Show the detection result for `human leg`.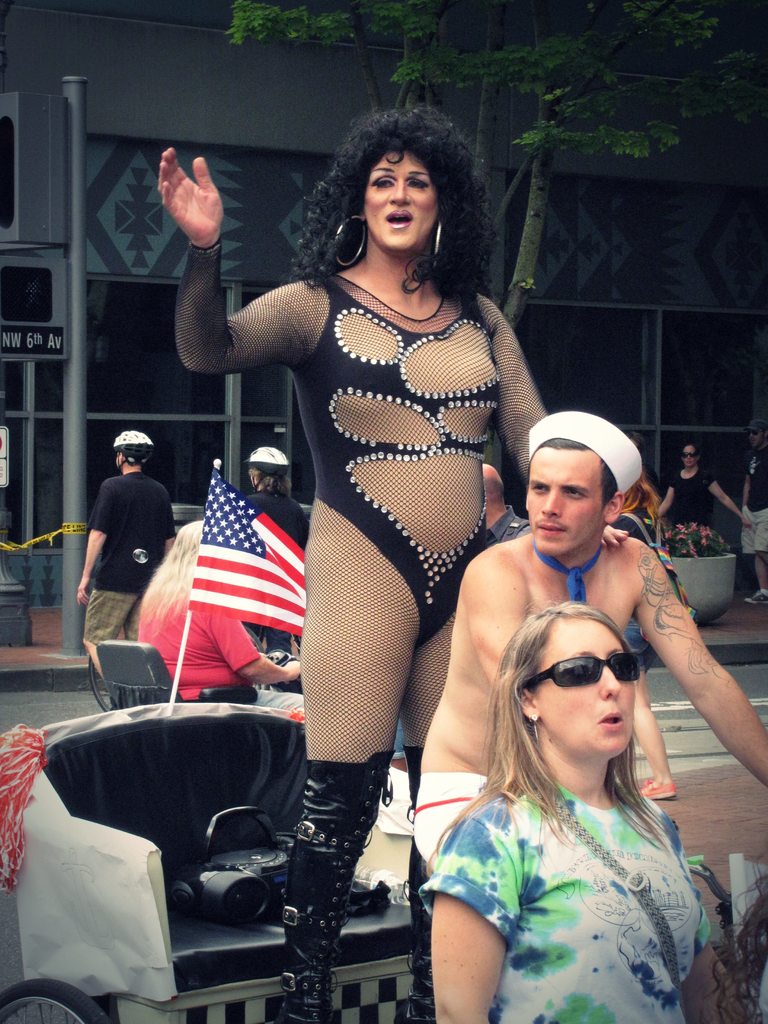
locate(282, 534, 419, 1023).
